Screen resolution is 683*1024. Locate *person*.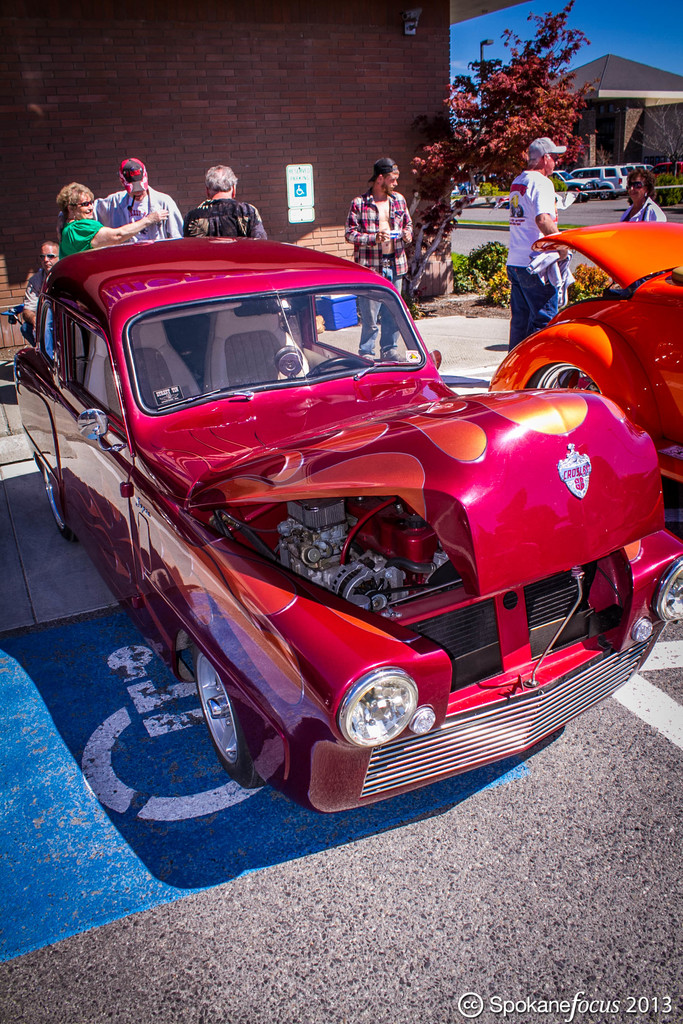
l=184, t=166, r=268, b=246.
